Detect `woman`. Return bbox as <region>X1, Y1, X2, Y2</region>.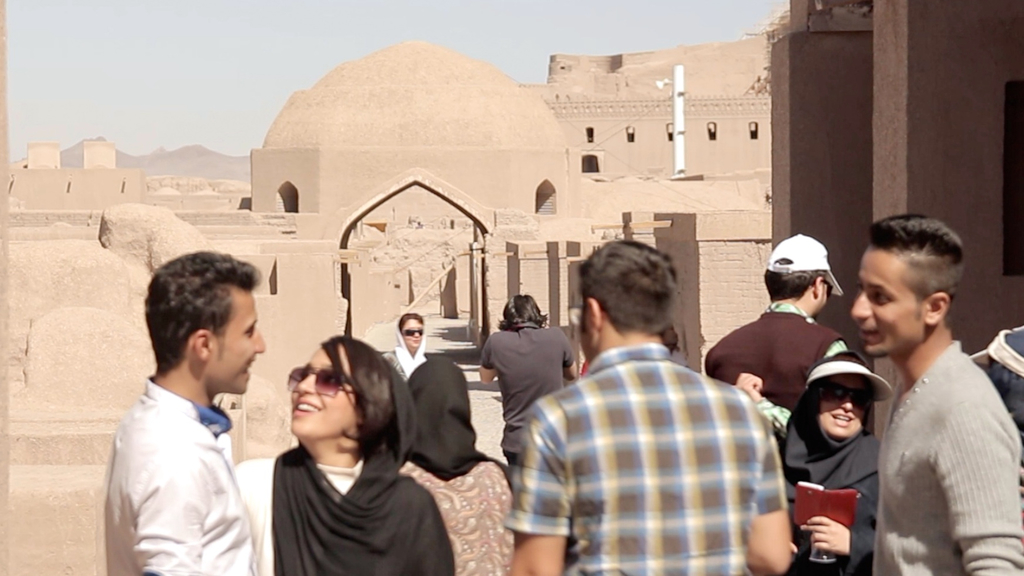
<region>771, 351, 895, 575</region>.
